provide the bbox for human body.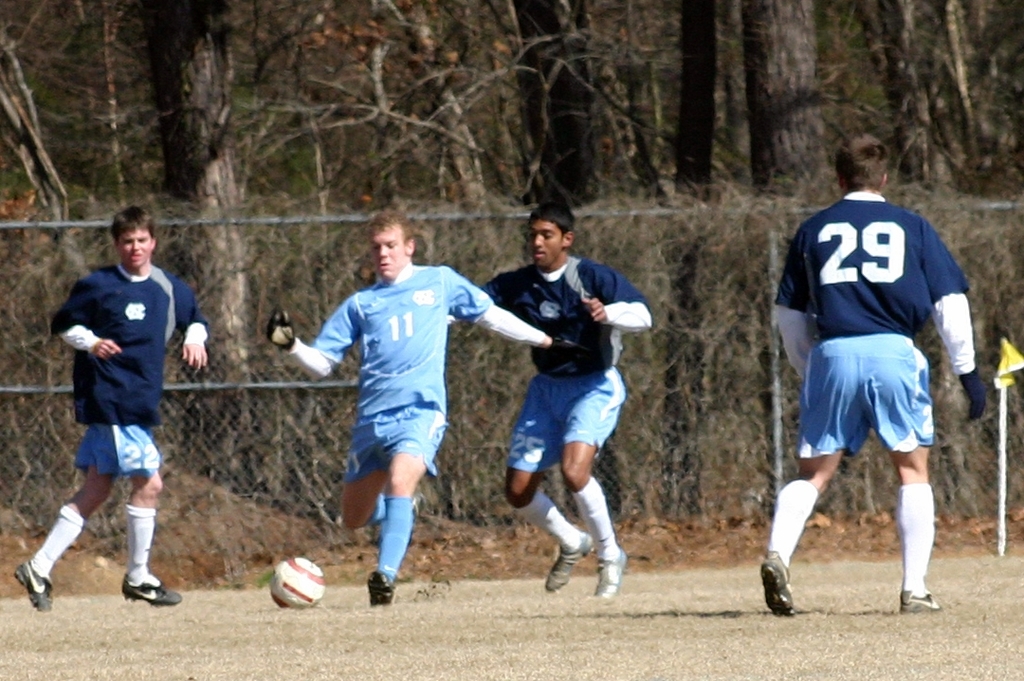
<region>41, 221, 196, 605</region>.
